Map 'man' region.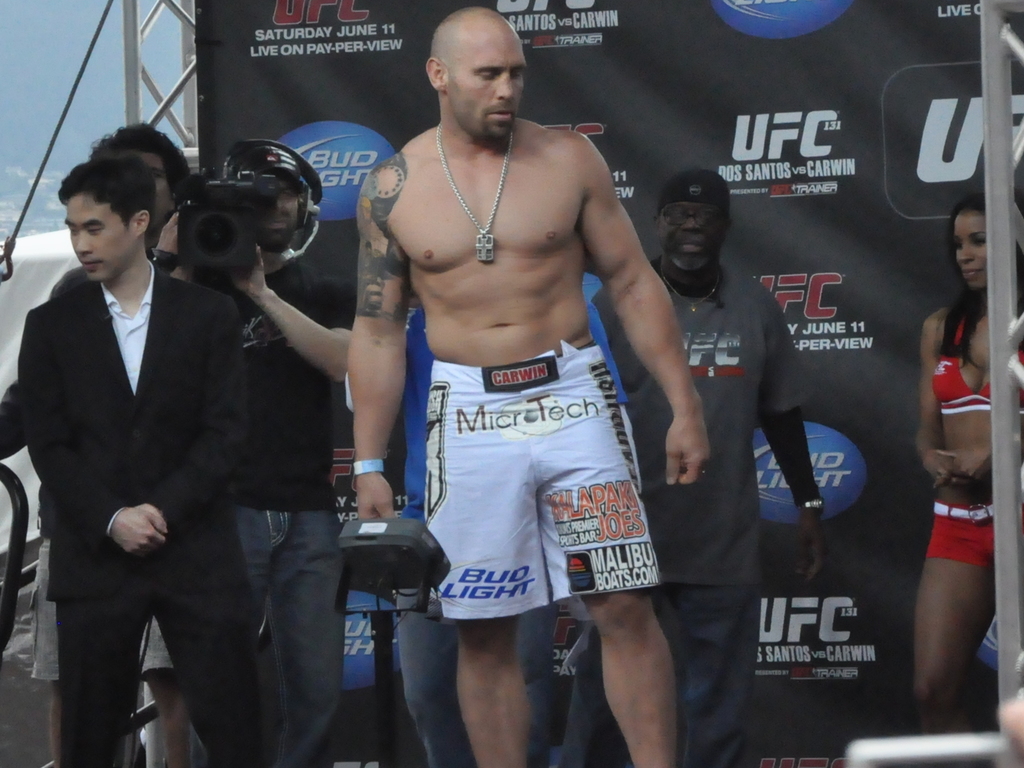
Mapped to [173,131,350,767].
